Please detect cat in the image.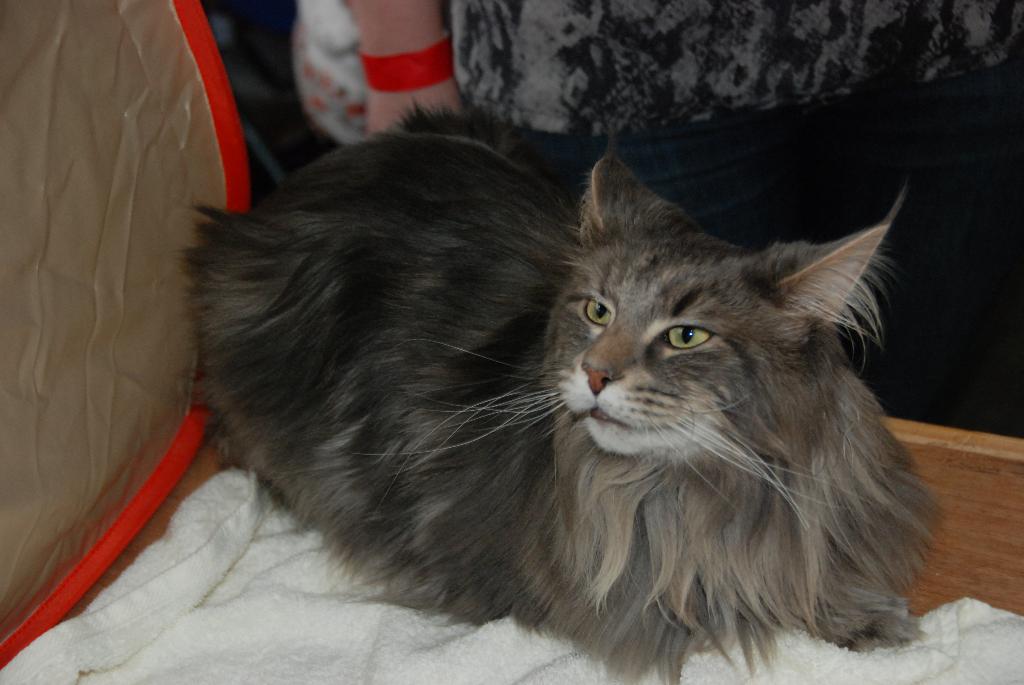
left=172, top=116, right=962, bottom=684.
